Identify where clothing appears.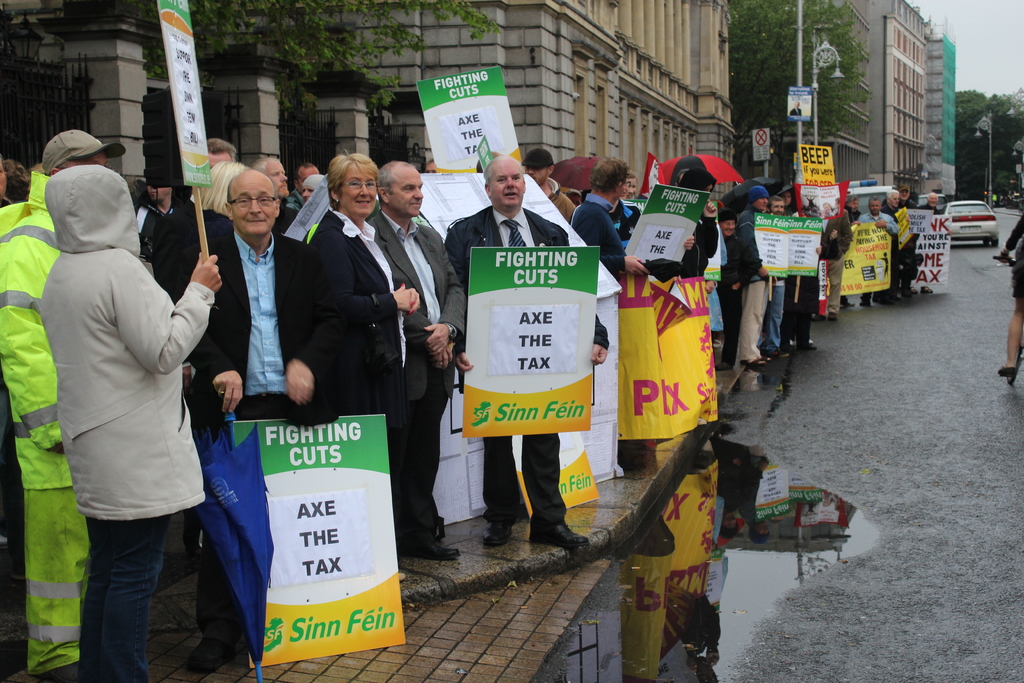
Appears at crop(716, 231, 755, 366).
